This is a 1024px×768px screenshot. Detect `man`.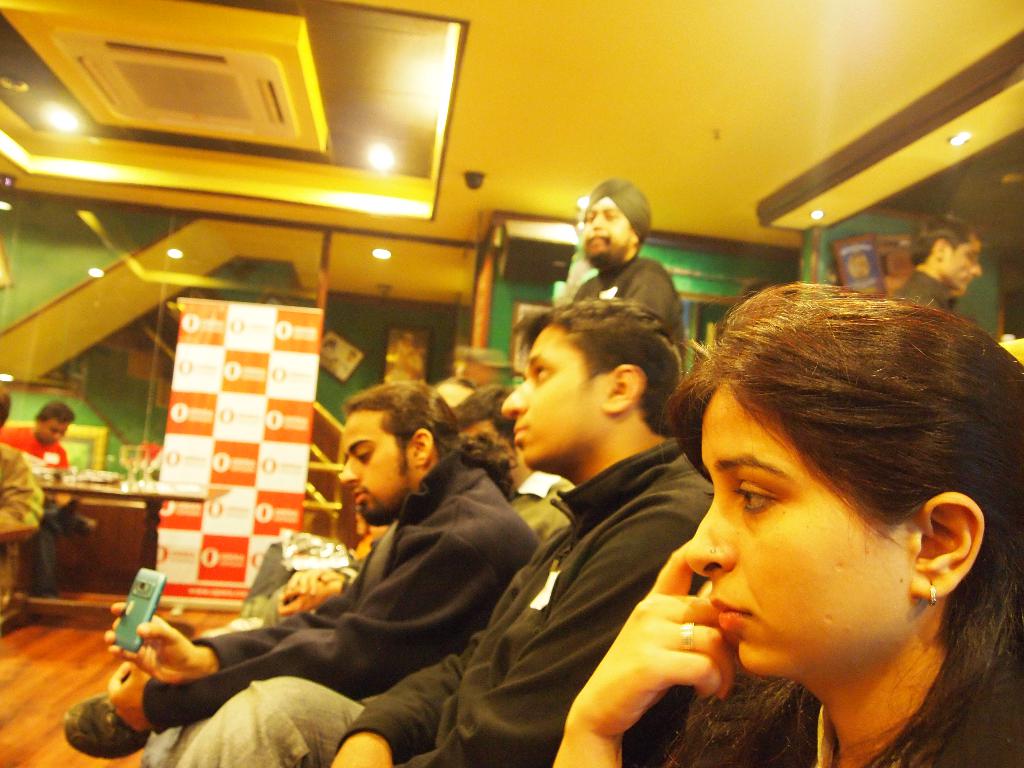
(x1=200, y1=382, x2=575, y2=626).
